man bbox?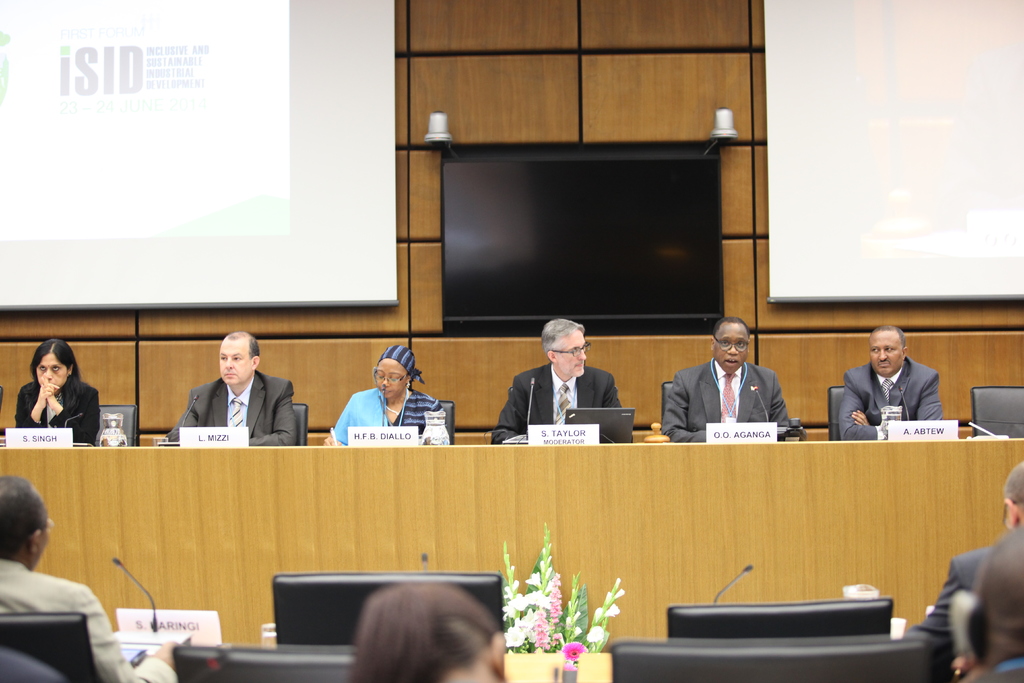
{"left": 658, "top": 314, "right": 789, "bottom": 444}
